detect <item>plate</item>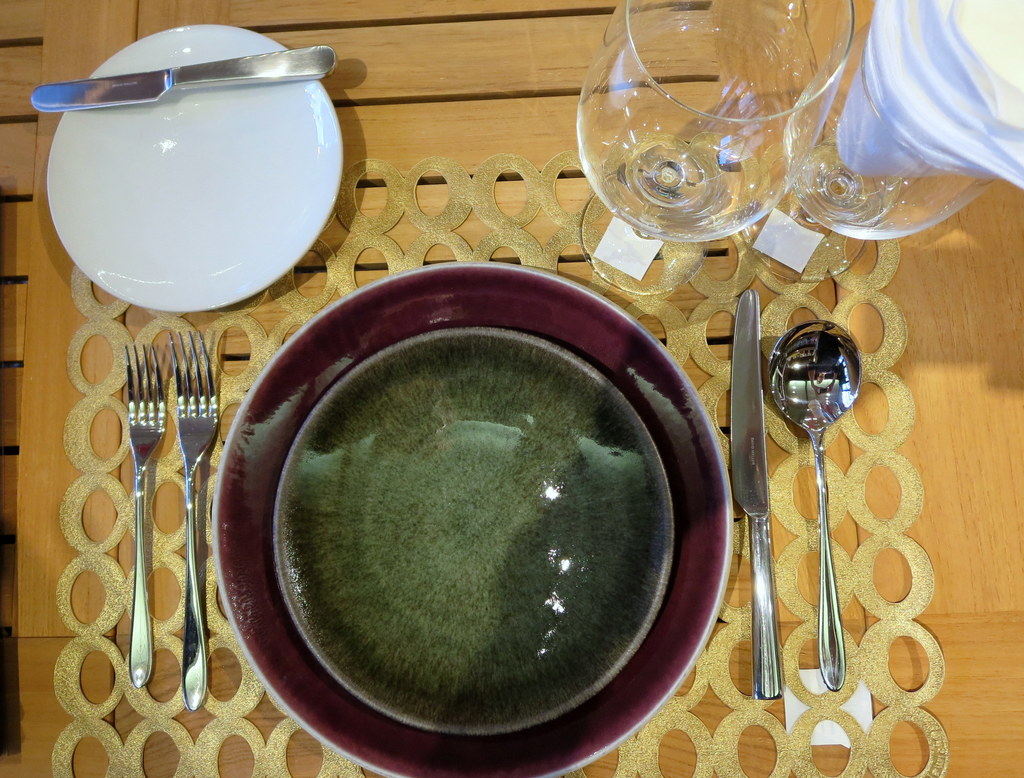
locate(273, 326, 676, 740)
